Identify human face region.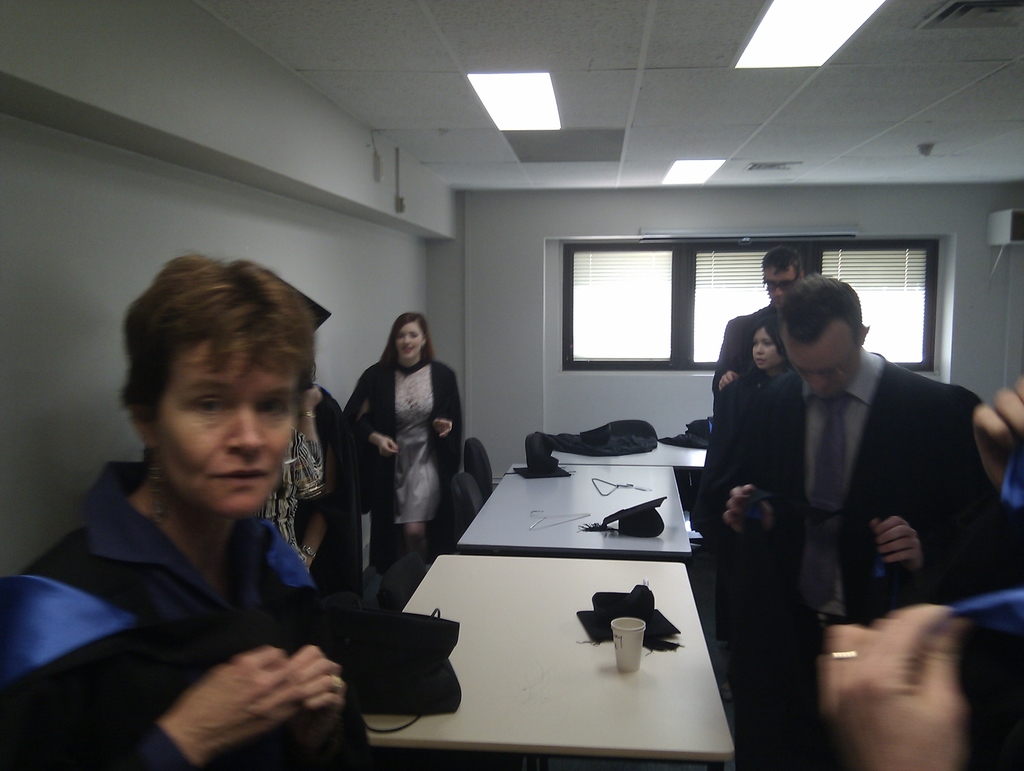
Region: l=385, t=307, r=423, b=384.
